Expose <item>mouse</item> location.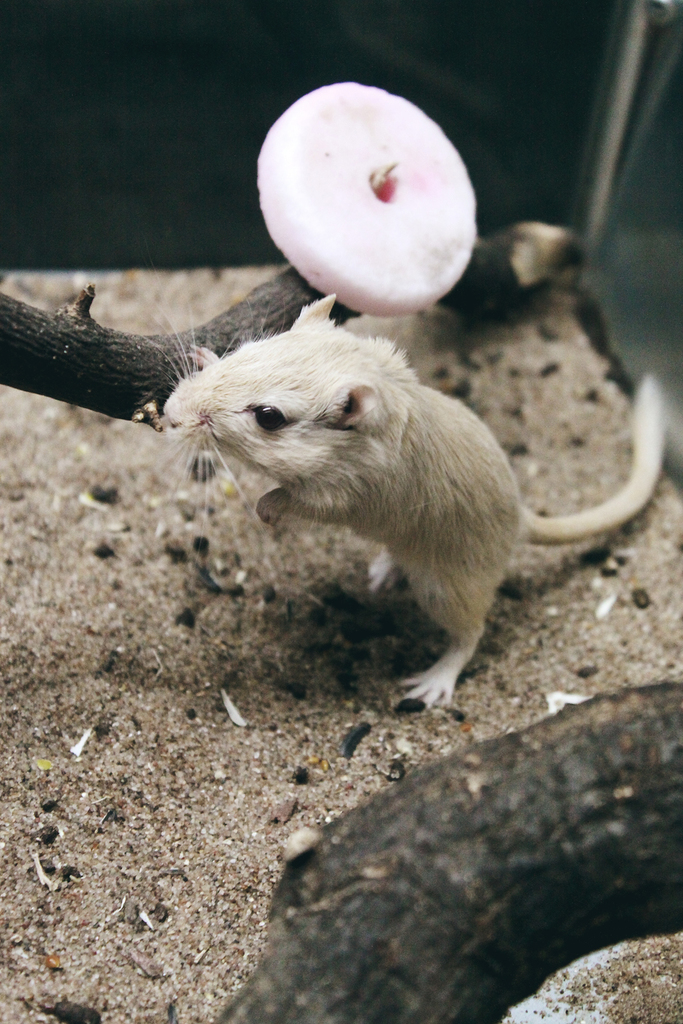
Exposed at (x1=165, y1=291, x2=667, y2=701).
